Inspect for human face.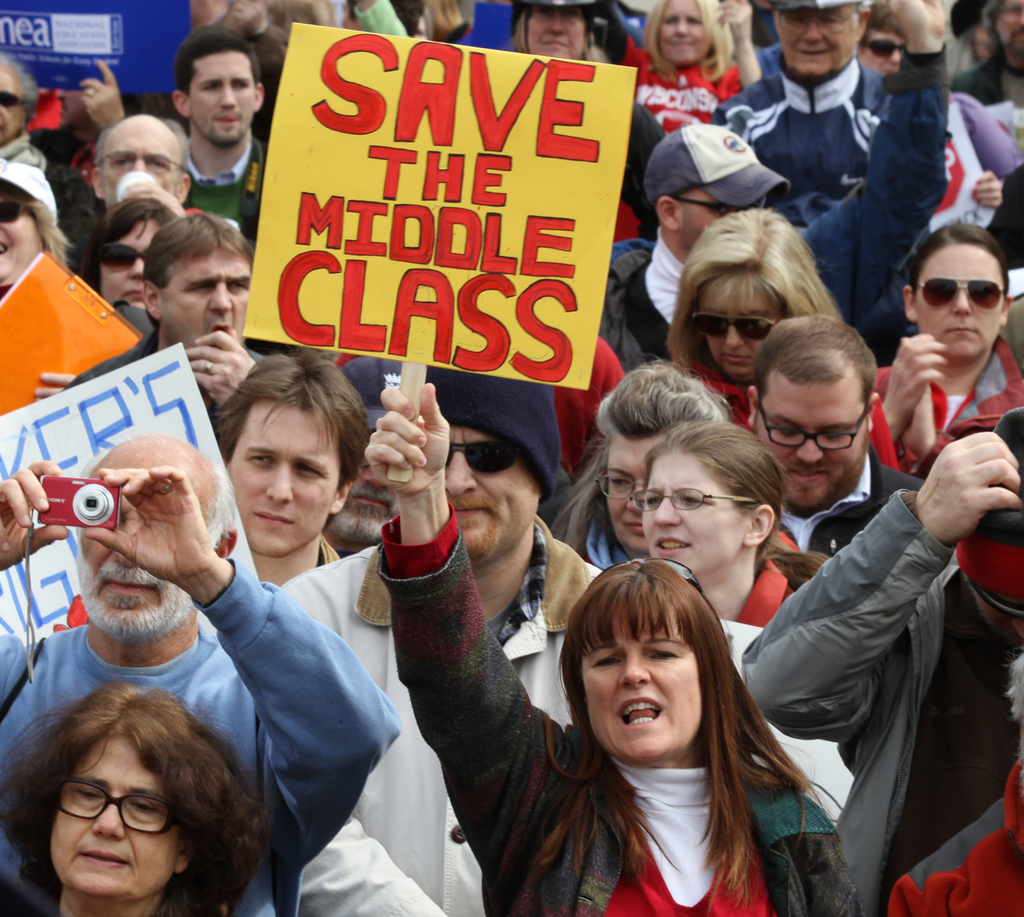
Inspection: region(995, 0, 1023, 51).
